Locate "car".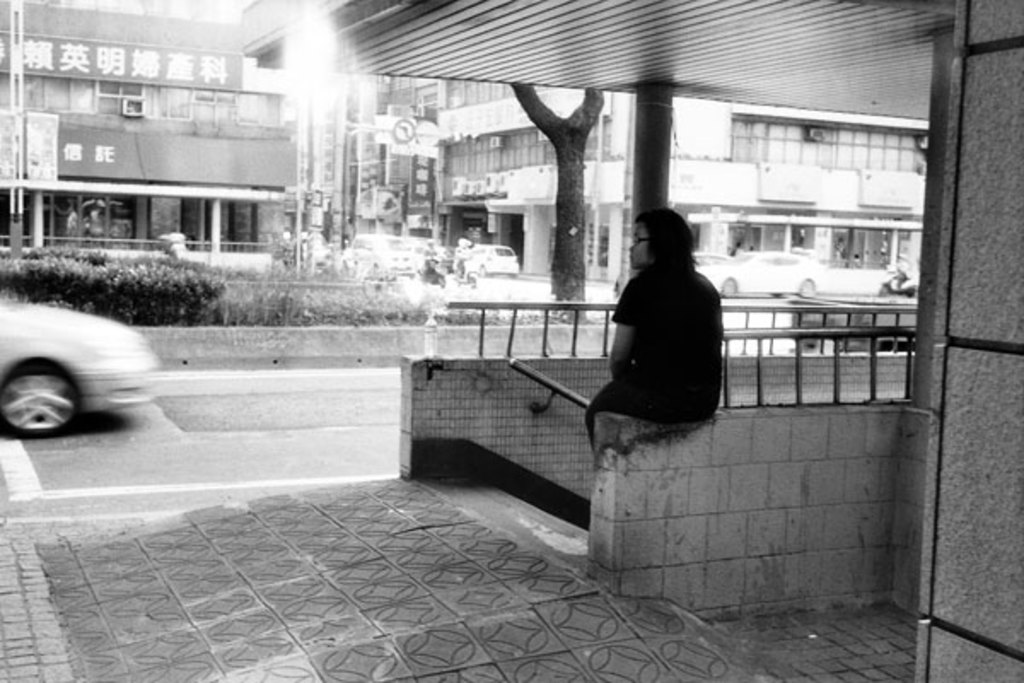
Bounding box: Rect(696, 249, 829, 302).
